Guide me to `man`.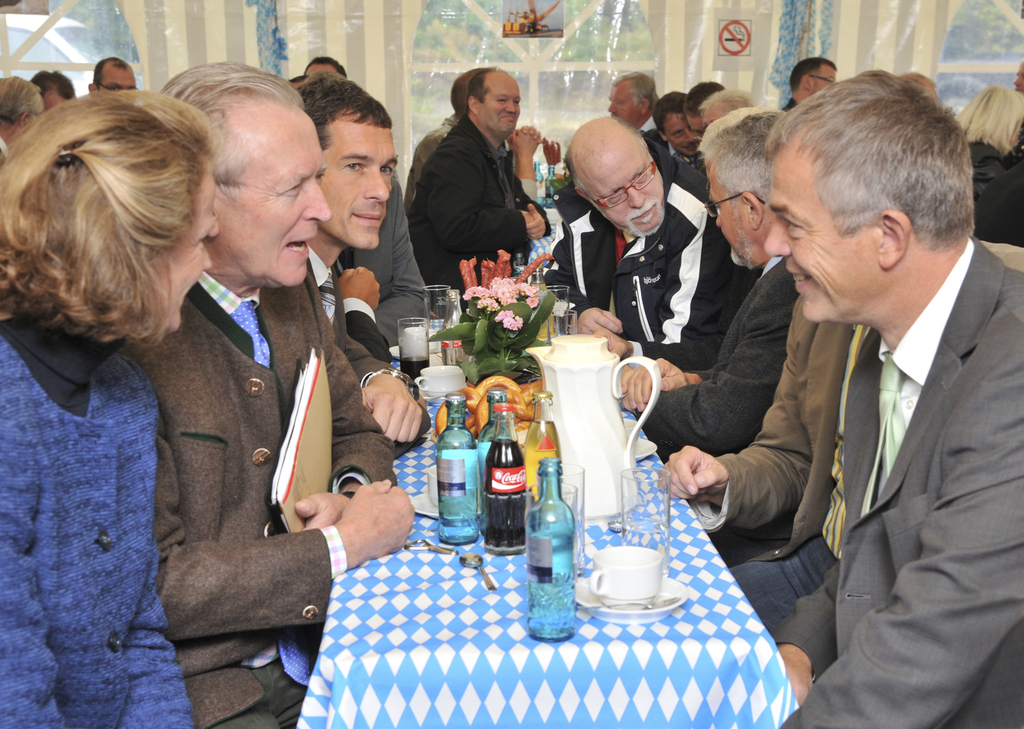
Guidance: bbox=(548, 115, 717, 358).
